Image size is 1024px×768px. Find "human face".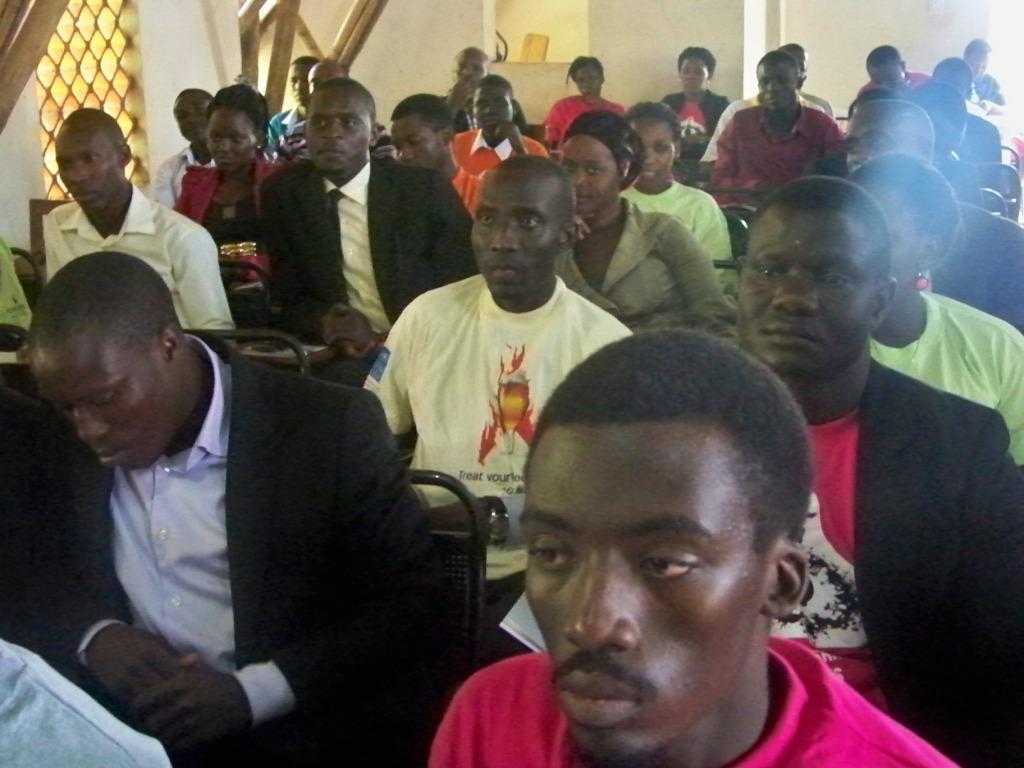
box(288, 62, 307, 101).
